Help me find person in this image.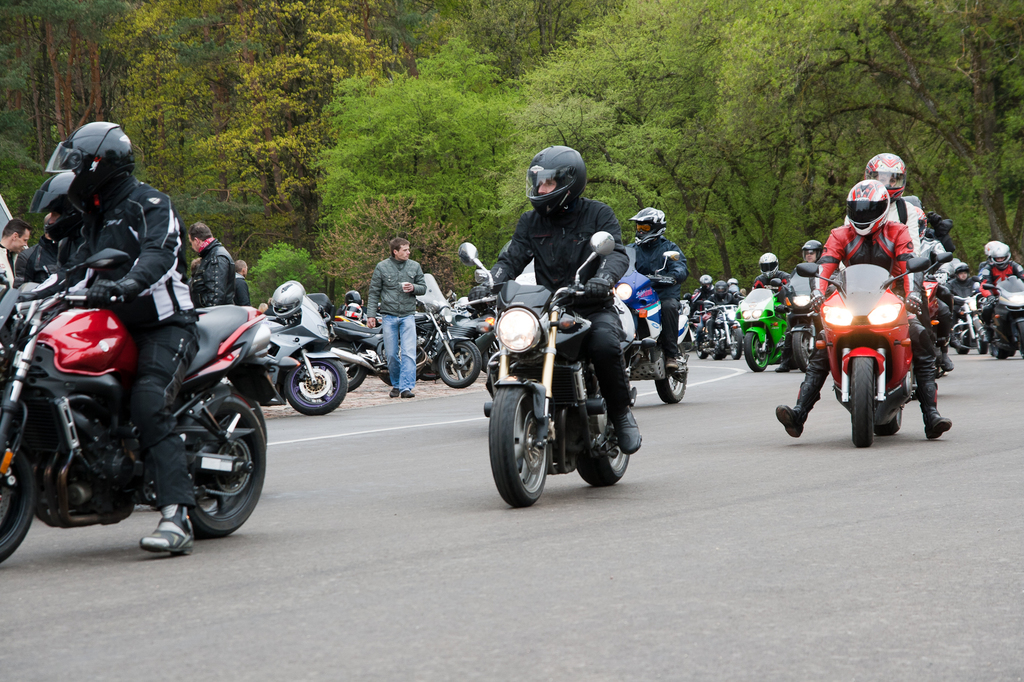
Found it: {"x1": 947, "y1": 274, "x2": 975, "y2": 296}.
